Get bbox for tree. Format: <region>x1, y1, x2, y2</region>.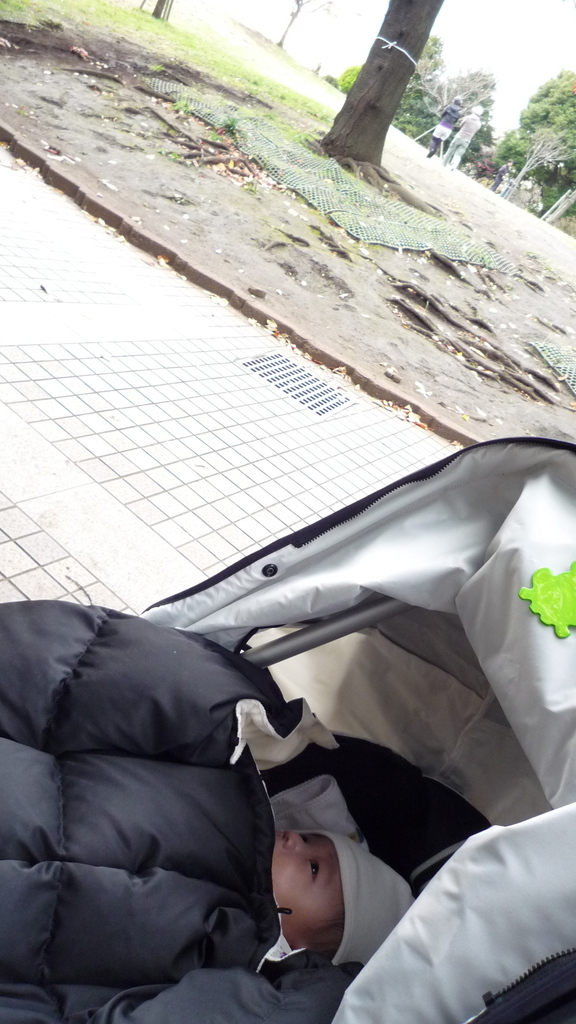
<region>499, 130, 571, 202</region>.
